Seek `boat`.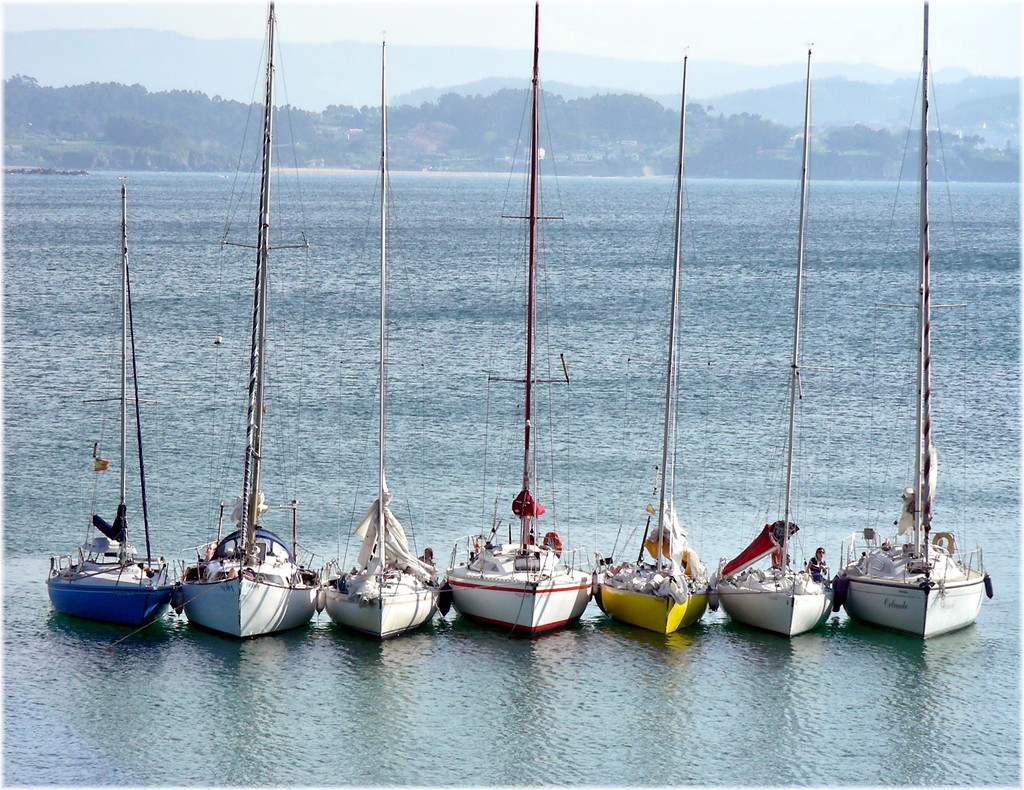
831:0:992:649.
